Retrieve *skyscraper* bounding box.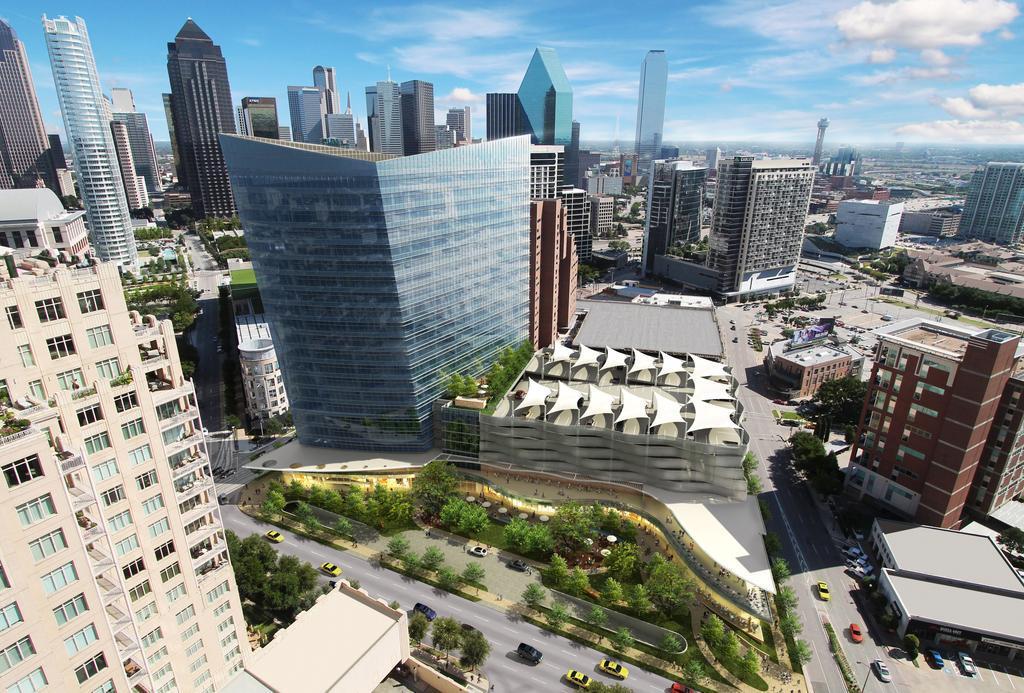
Bounding box: (406,81,435,159).
